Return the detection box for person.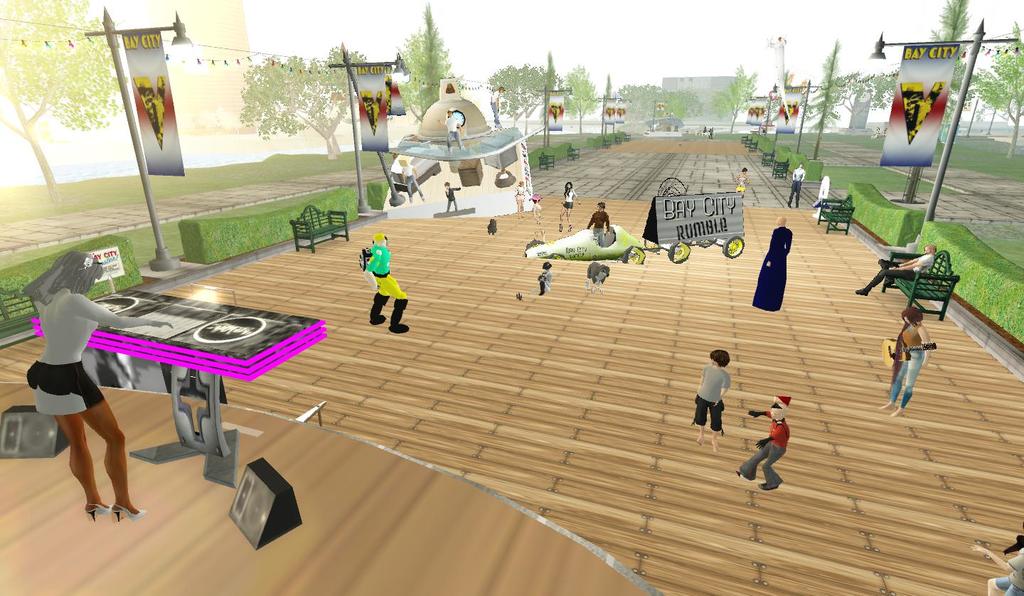
(left=858, top=243, right=939, bottom=298).
